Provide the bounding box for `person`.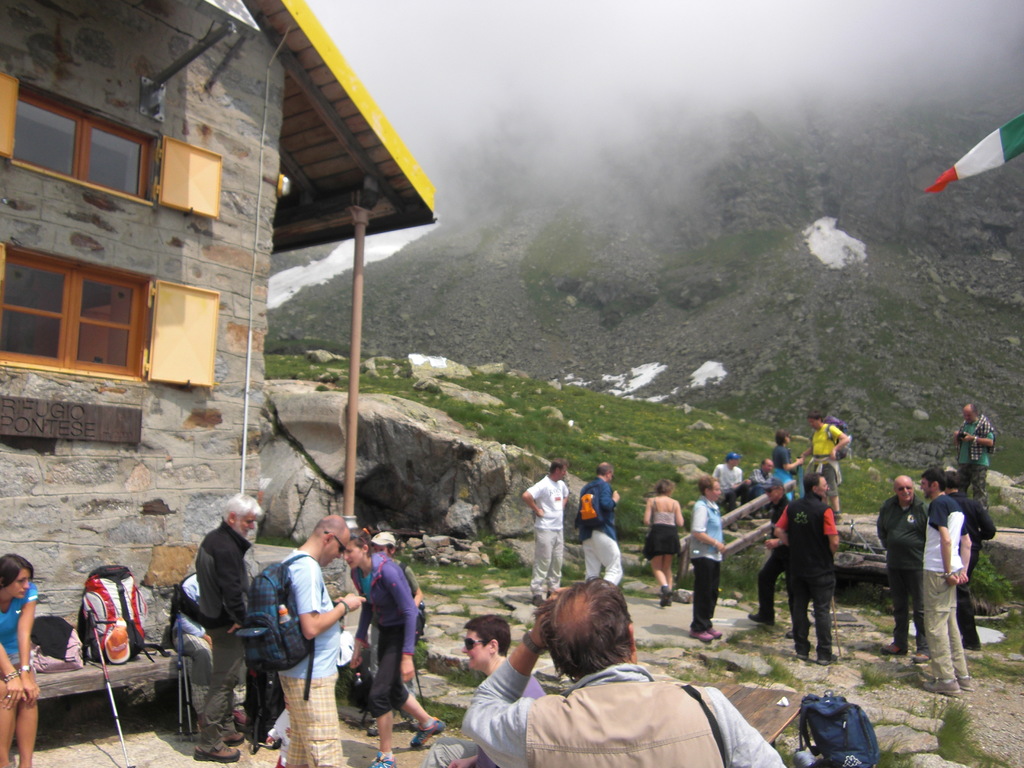
(572, 463, 625, 590).
